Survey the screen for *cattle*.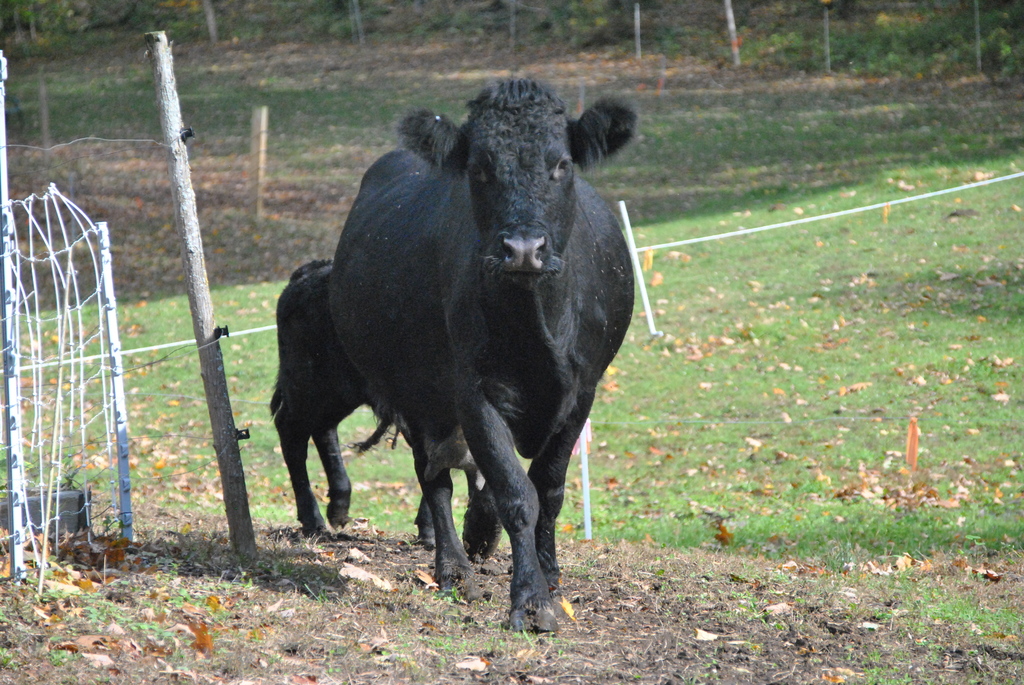
Survey found: region(268, 258, 484, 541).
